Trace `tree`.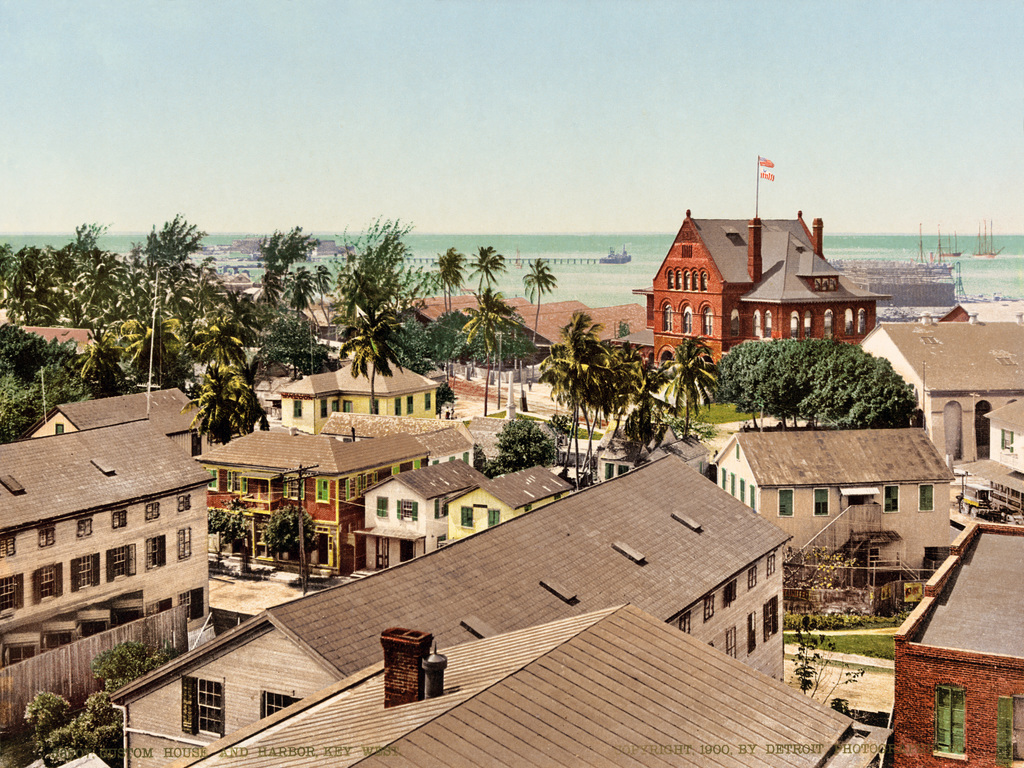
Traced to locate(785, 546, 873, 627).
